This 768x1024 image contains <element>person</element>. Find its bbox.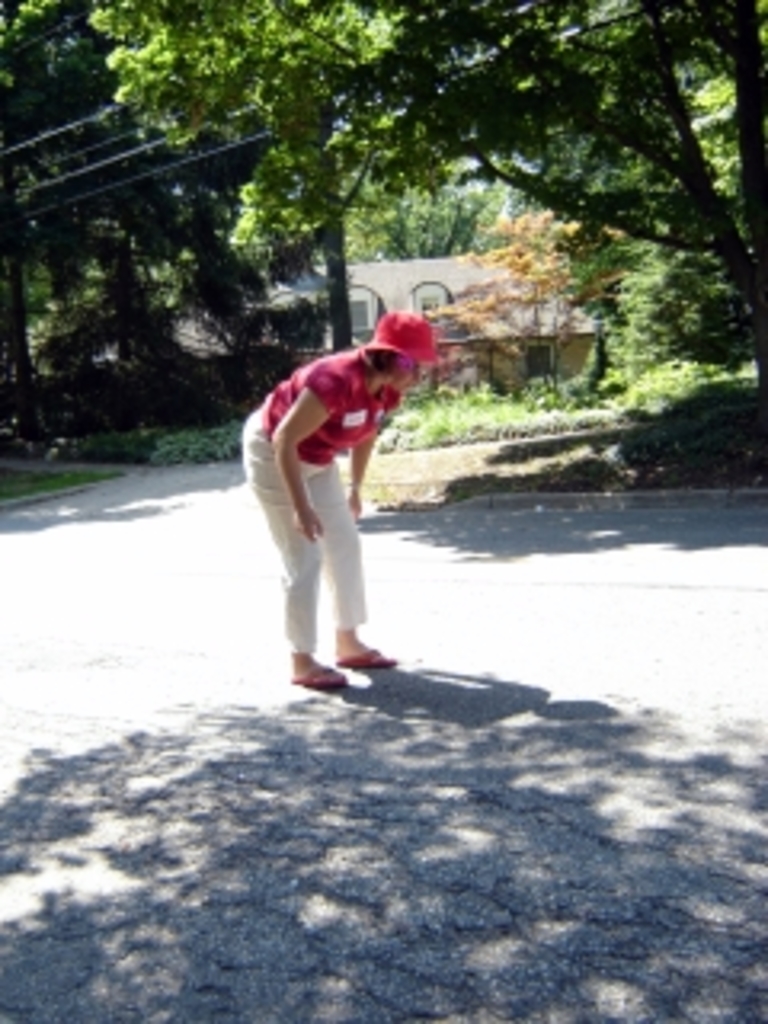
240 307 435 691.
